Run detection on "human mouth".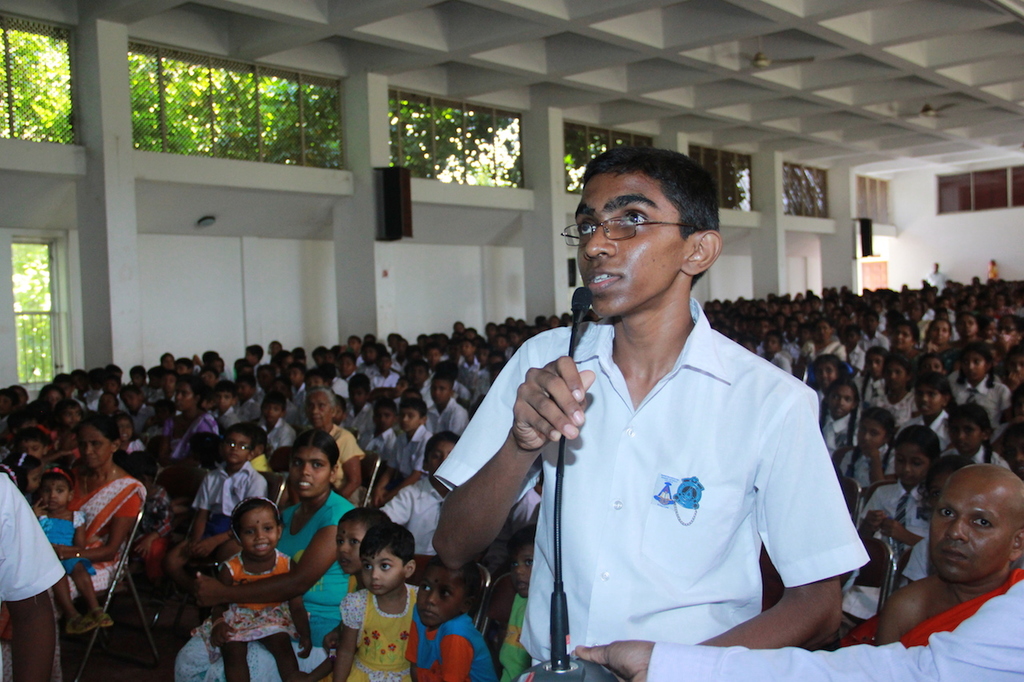
Result: bbox=[585, 271, 624, 293].
